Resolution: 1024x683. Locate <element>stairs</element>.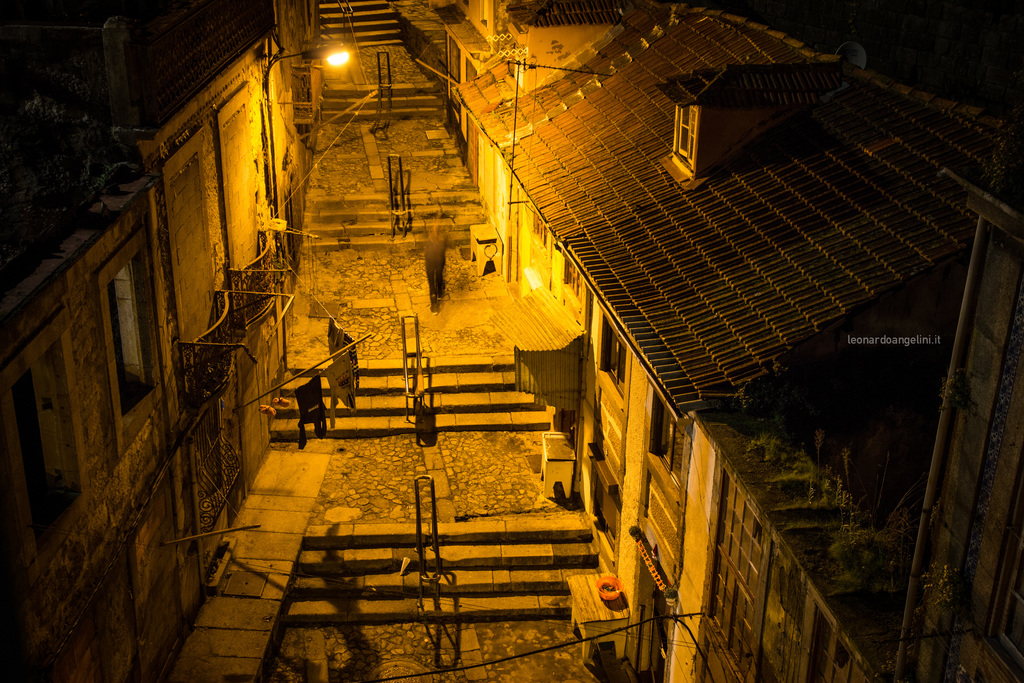
280, 512, 601, 625.
